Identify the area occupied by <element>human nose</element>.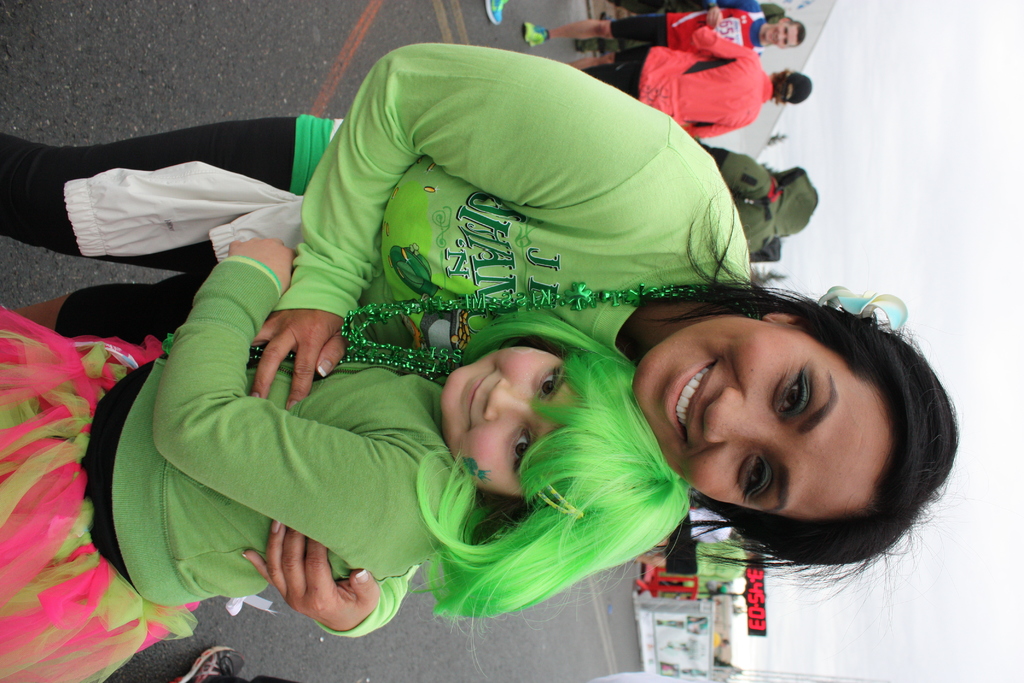
Area: box(702, 387, 773, 445).
